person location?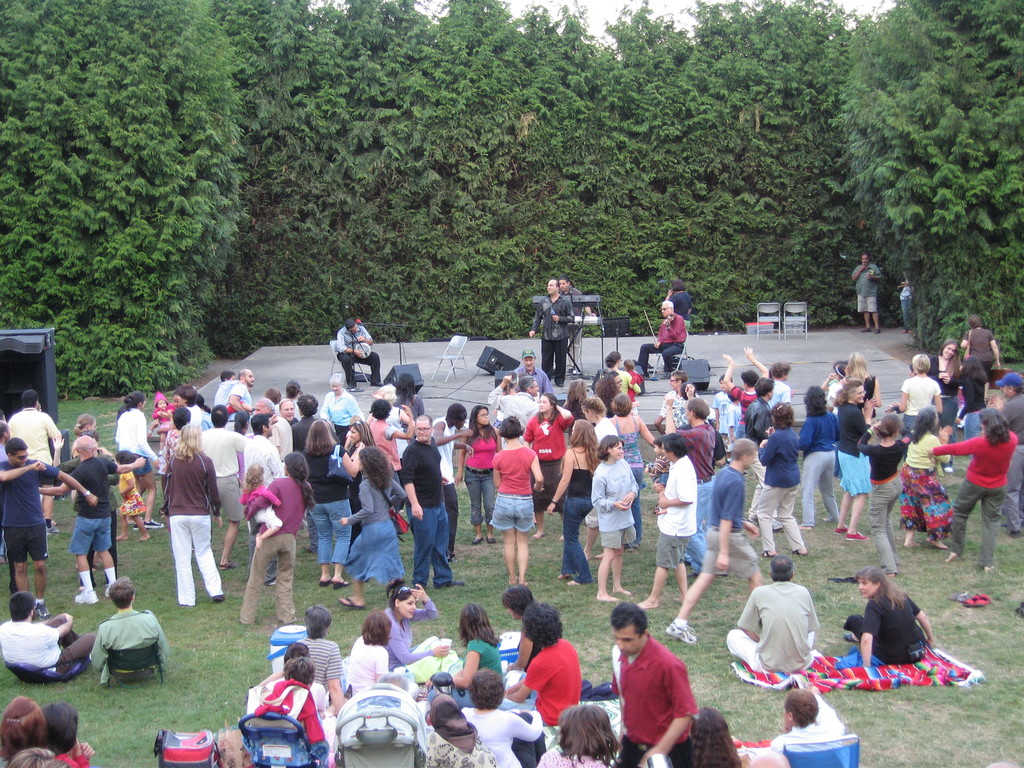
(left=857, top=409, right=913, bottom=576)
